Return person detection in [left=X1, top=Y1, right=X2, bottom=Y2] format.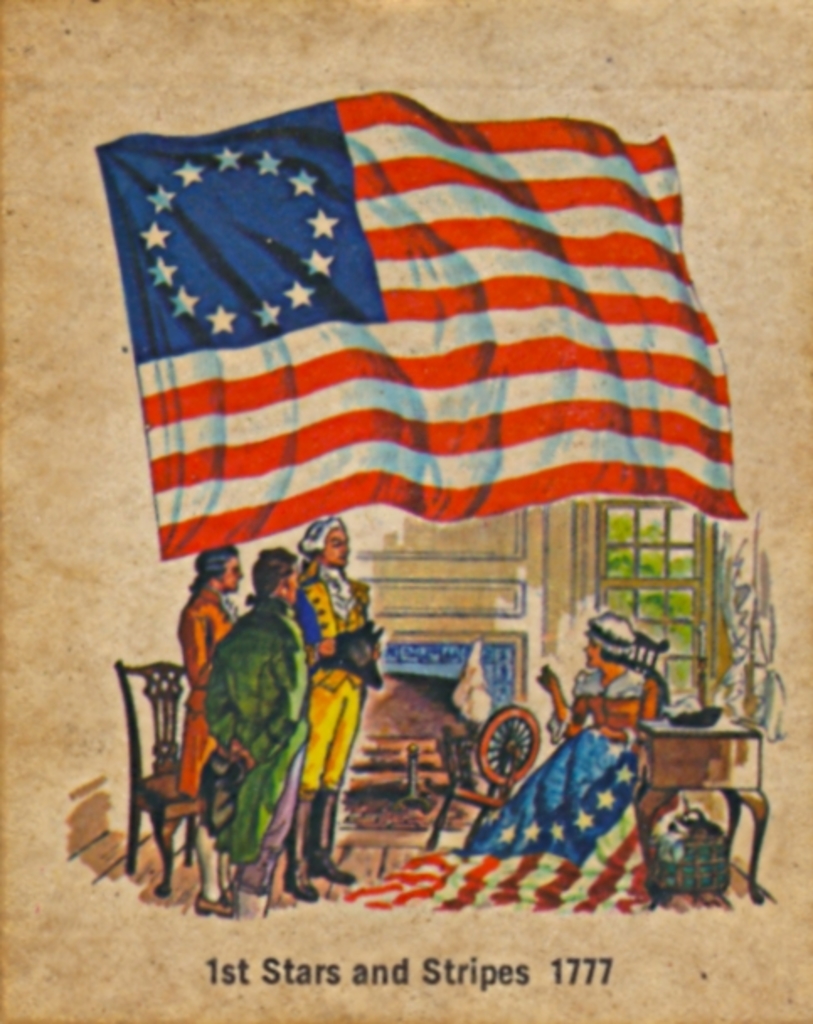
[left=466, top=605, right=662, bottom=866].
